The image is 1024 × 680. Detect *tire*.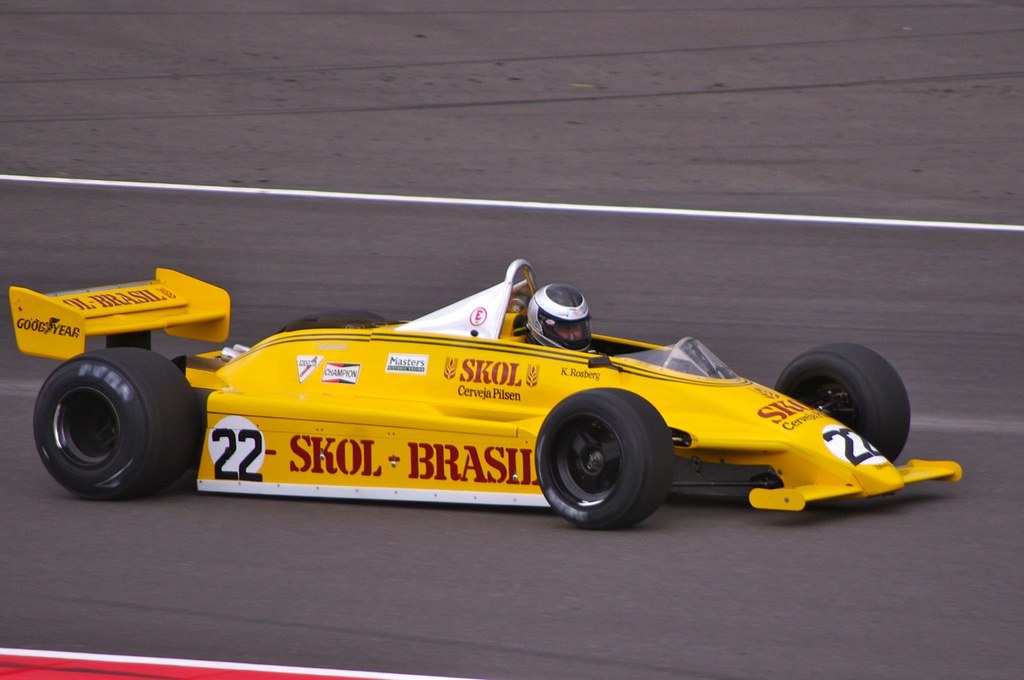
Detection: detection(779, 343, 907, 463).
